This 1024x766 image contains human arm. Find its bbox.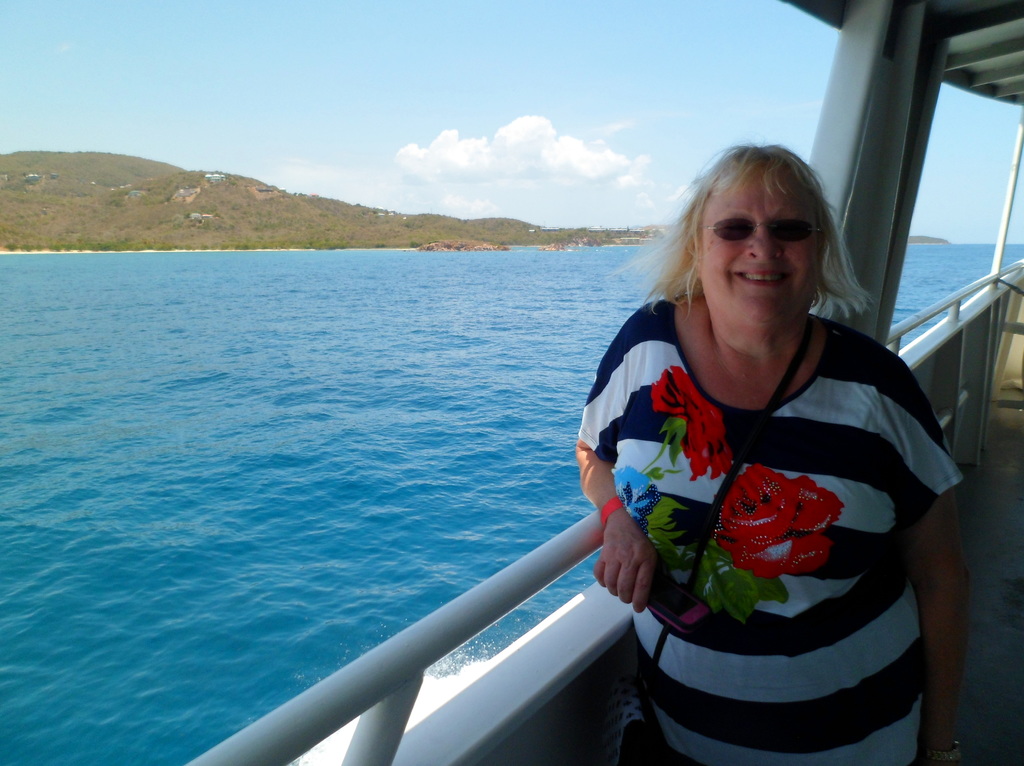
pyautogui.locateOnScreen(576, 303, 663, 618).
